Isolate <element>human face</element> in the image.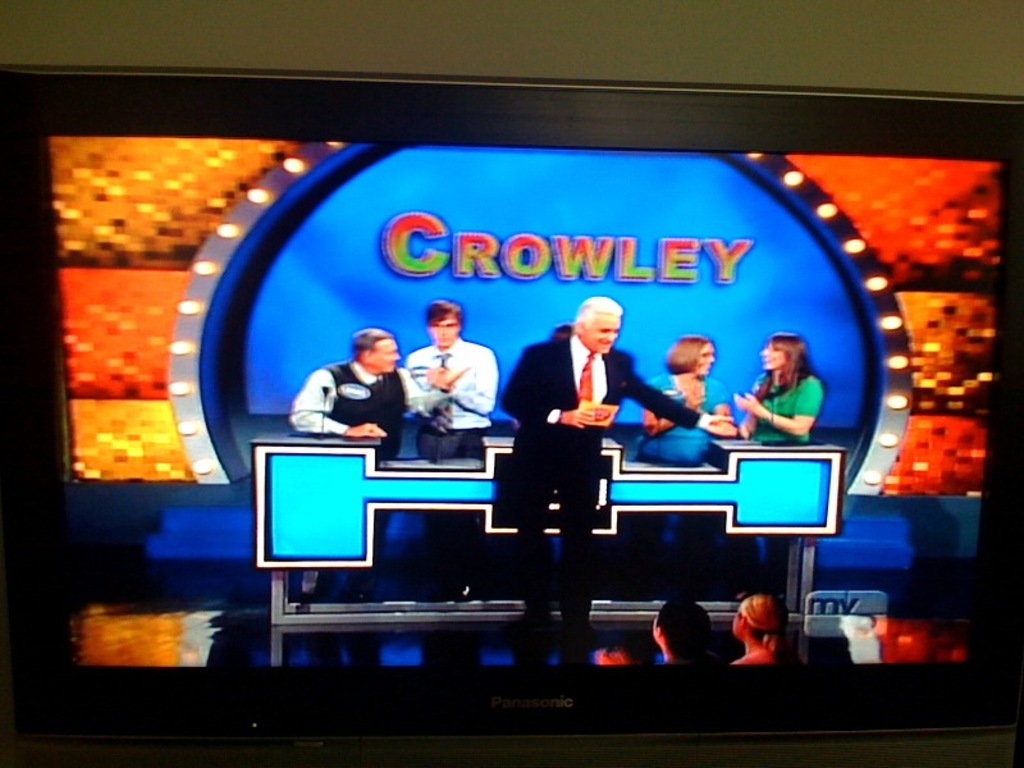
Isolated region: locate(756, 339, 782, 372).
